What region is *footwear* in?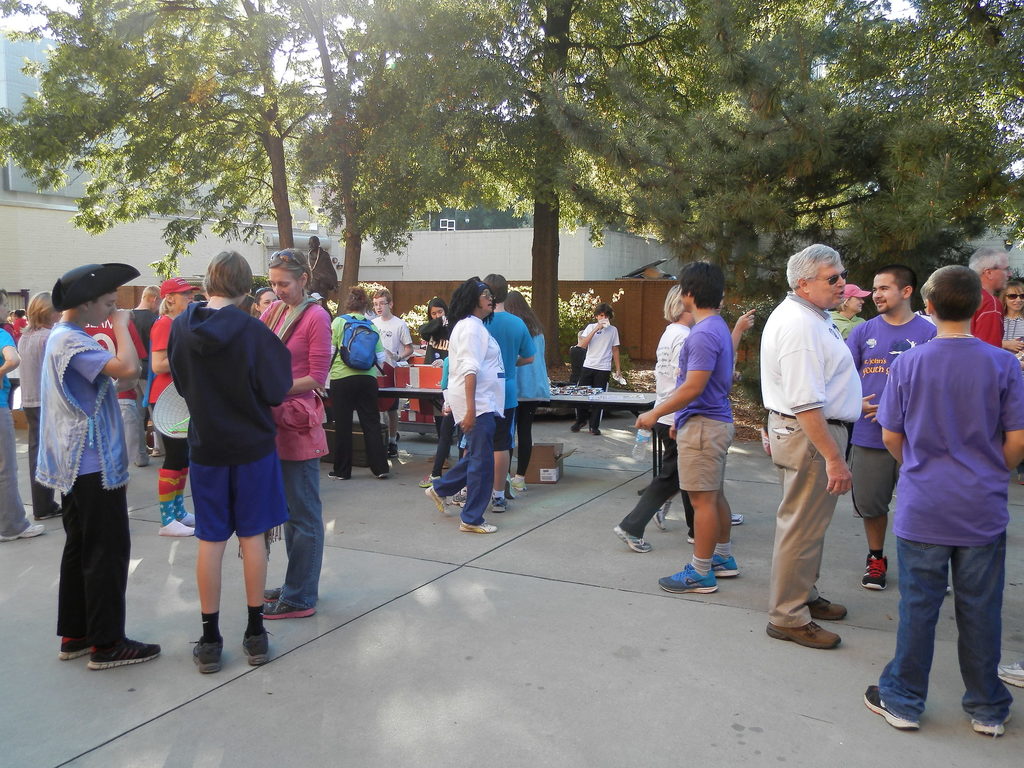
(804,598,847,621).
